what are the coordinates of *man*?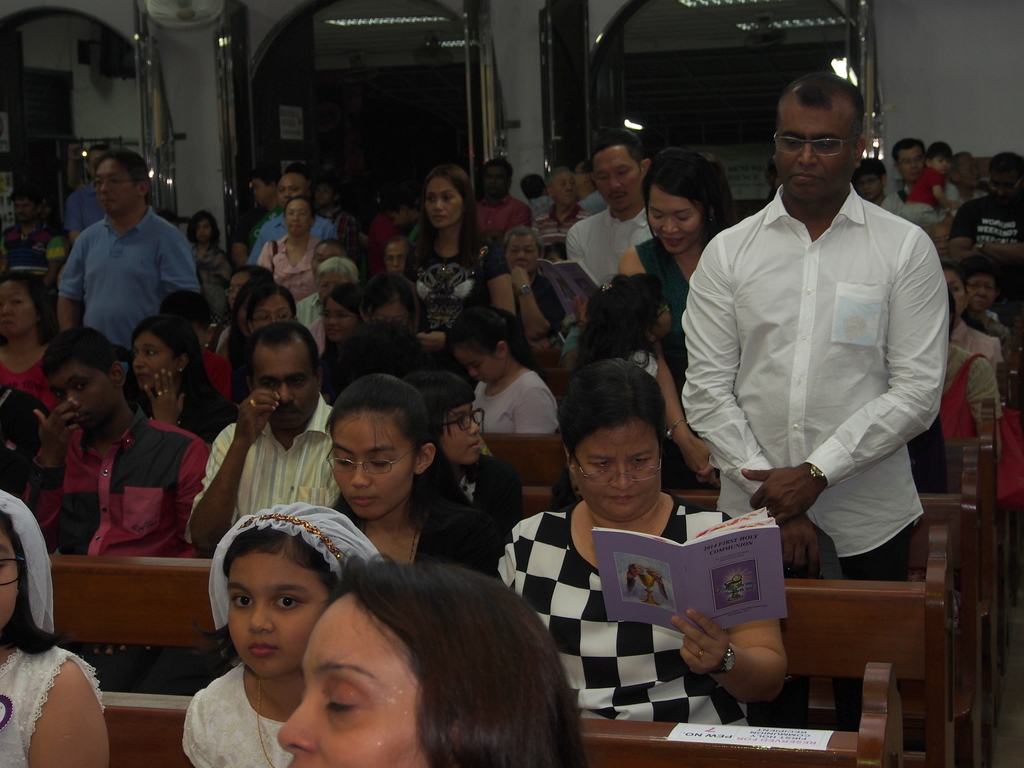
<bbox>251, 173, 335, 267</bbox>.
